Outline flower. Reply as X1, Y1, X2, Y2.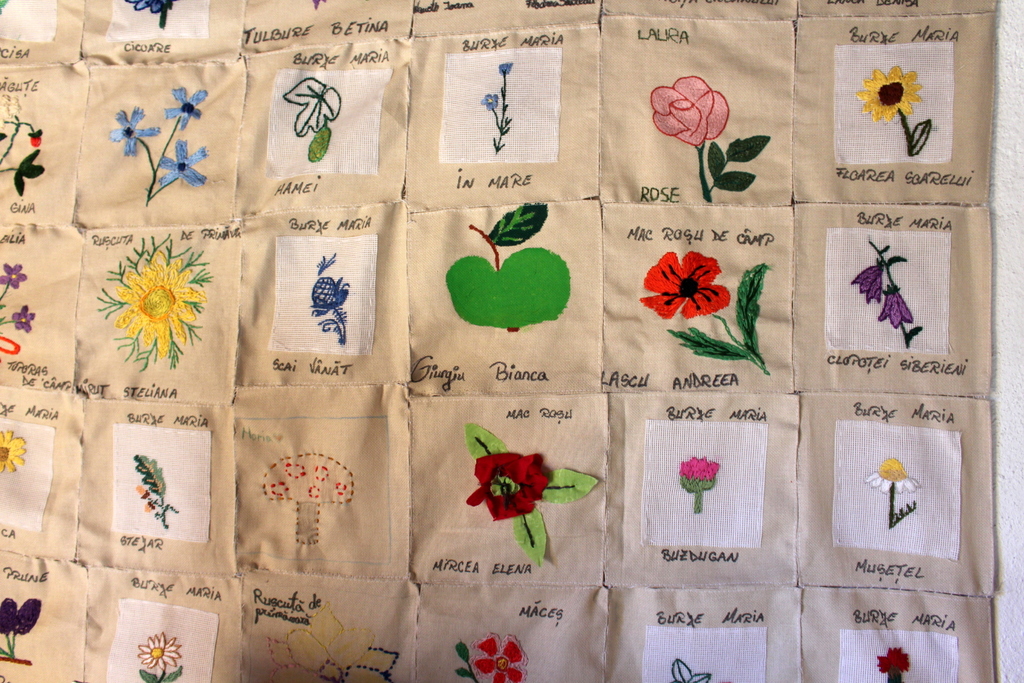
10, 304, 33, 331.
